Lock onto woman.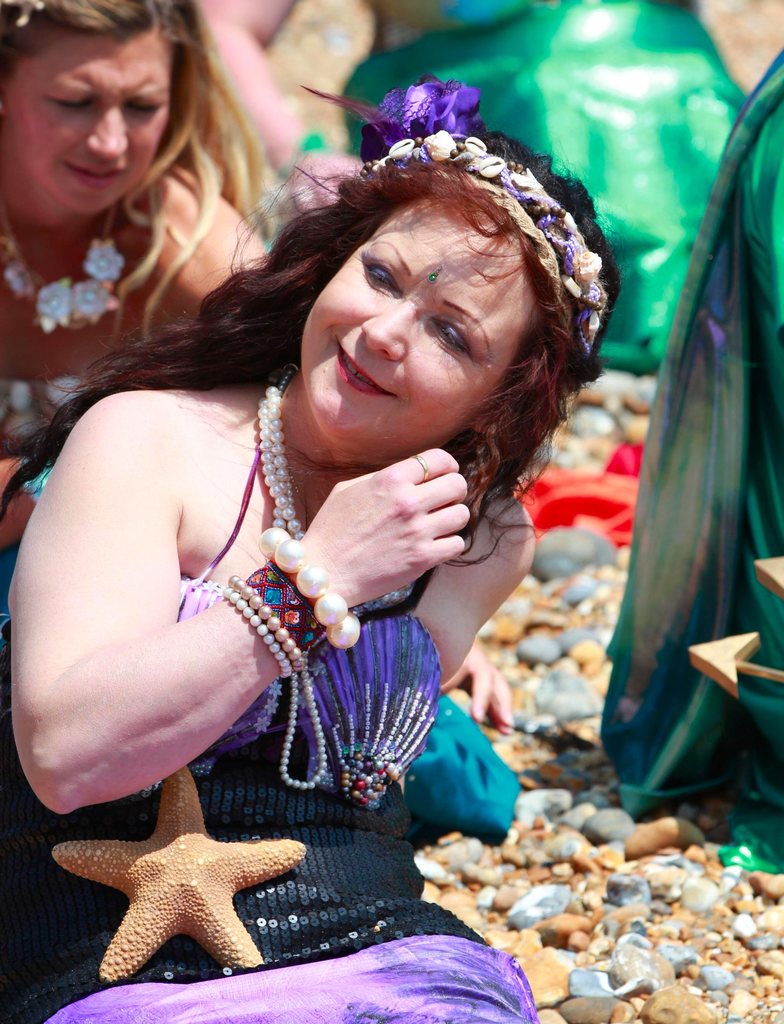
Locked: l=0, t=0, r=268, b=540.
